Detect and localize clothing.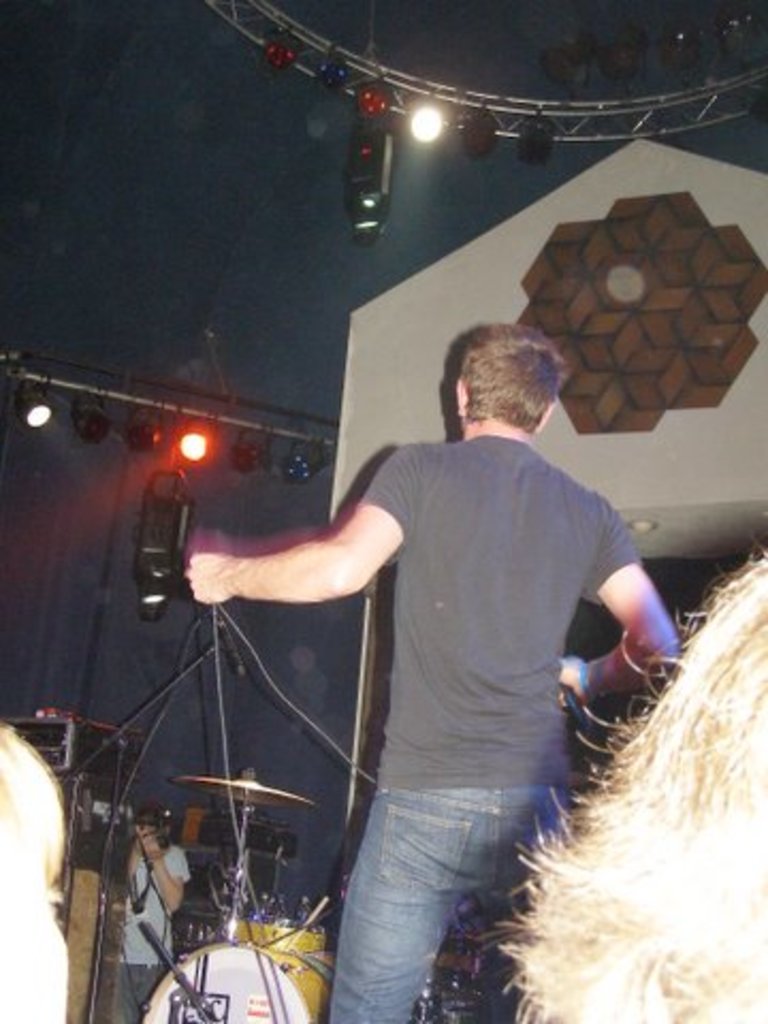
Localized at <region>282, 335, 646, 994</region>.
